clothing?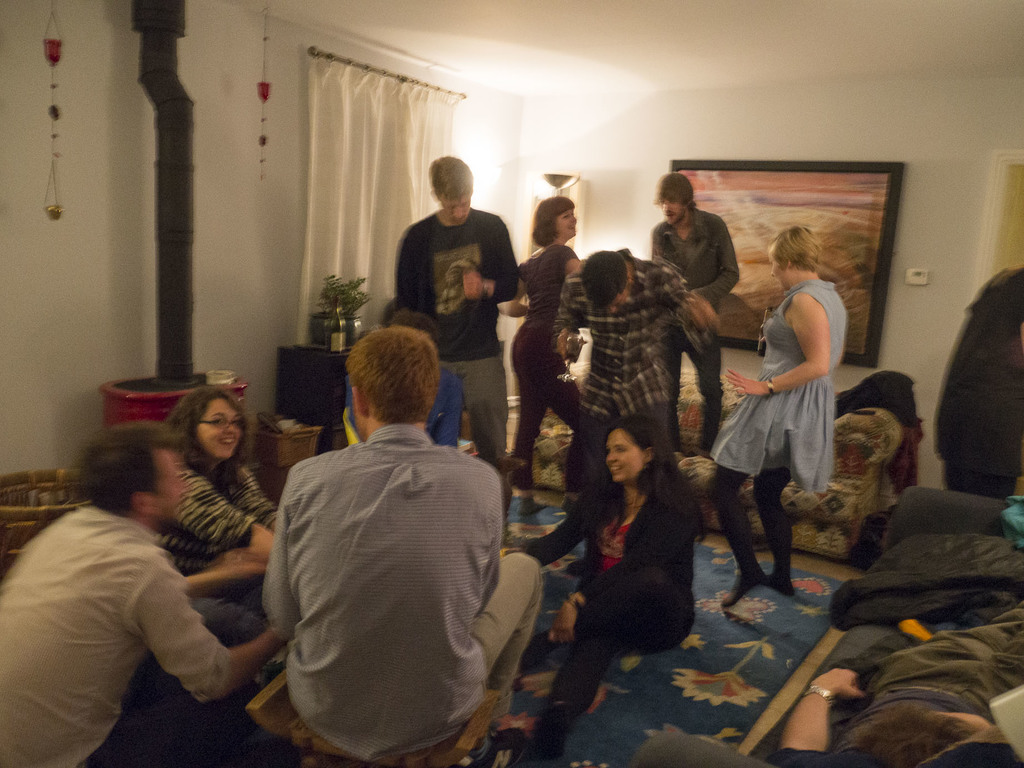
{"left": 833, "top": 534, "right": 1023, "bottom": 634}
